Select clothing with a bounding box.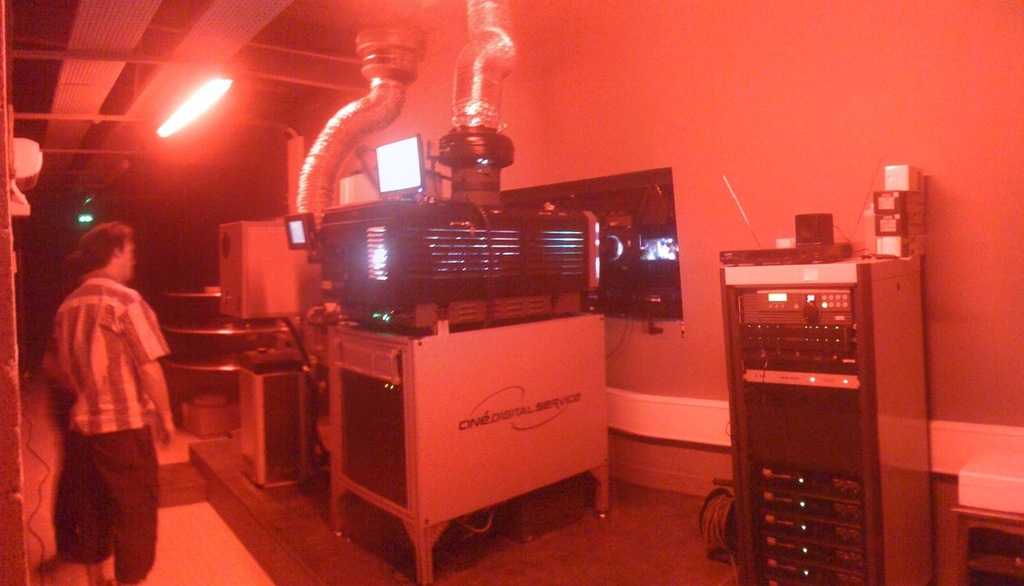
Rect(43, 268, 170, 577).
